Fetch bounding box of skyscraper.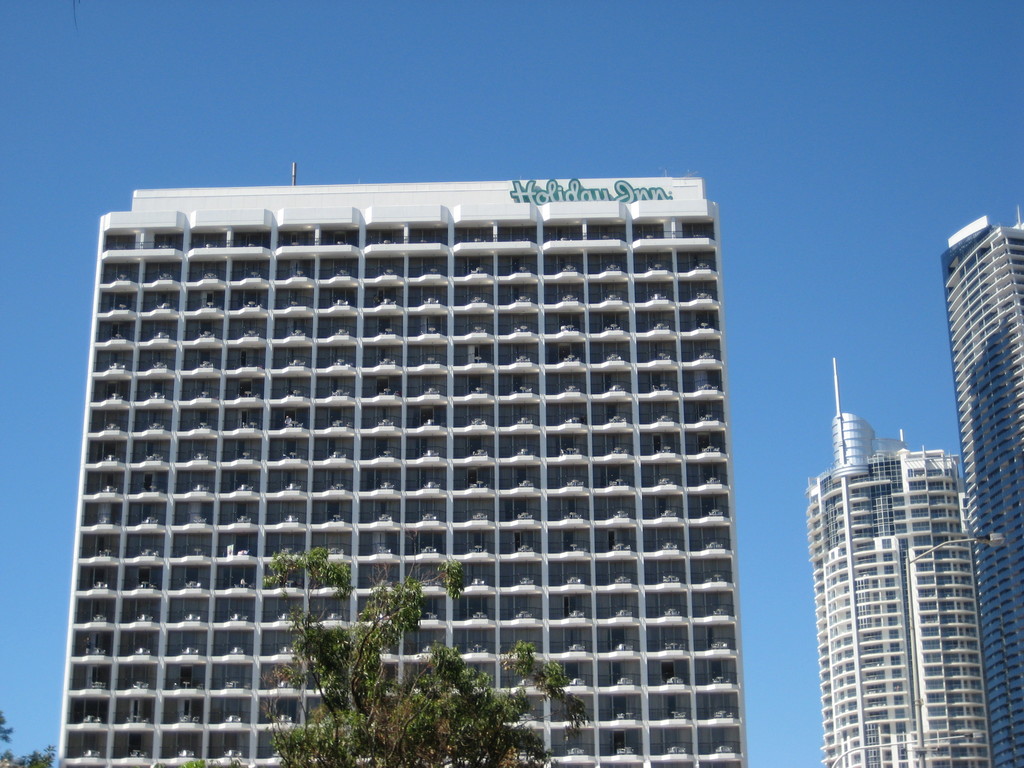
Bbox: detection(940, 214, 1021, 767).
